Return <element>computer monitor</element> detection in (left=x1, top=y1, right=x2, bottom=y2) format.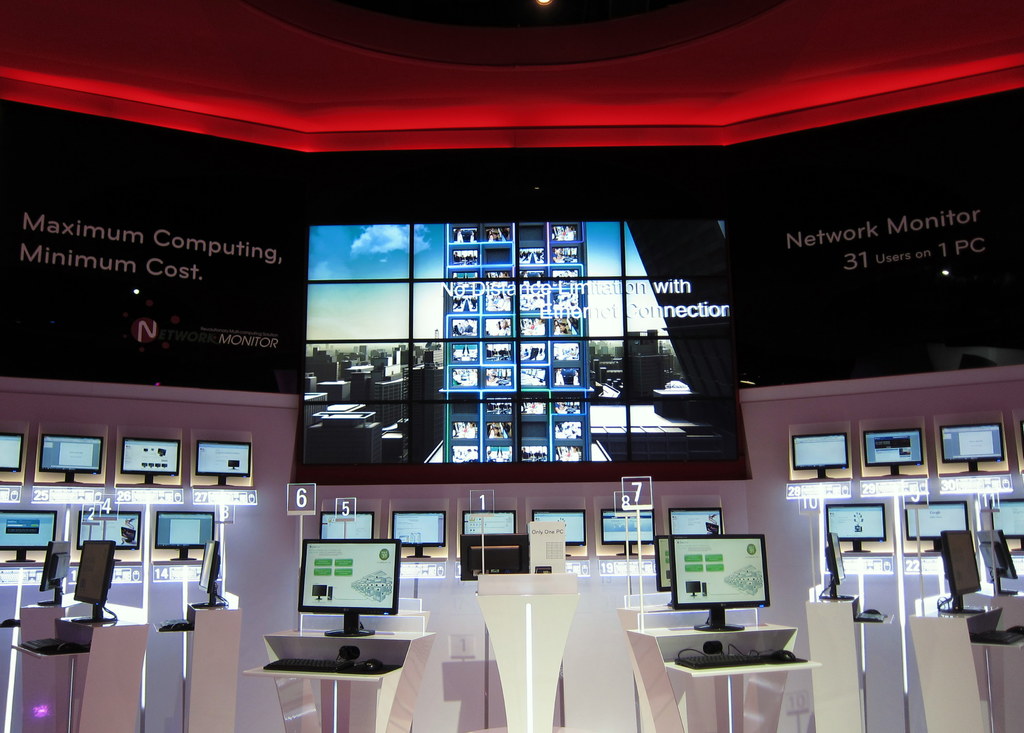
(left=40, top=541, right=70, bottom=588).
